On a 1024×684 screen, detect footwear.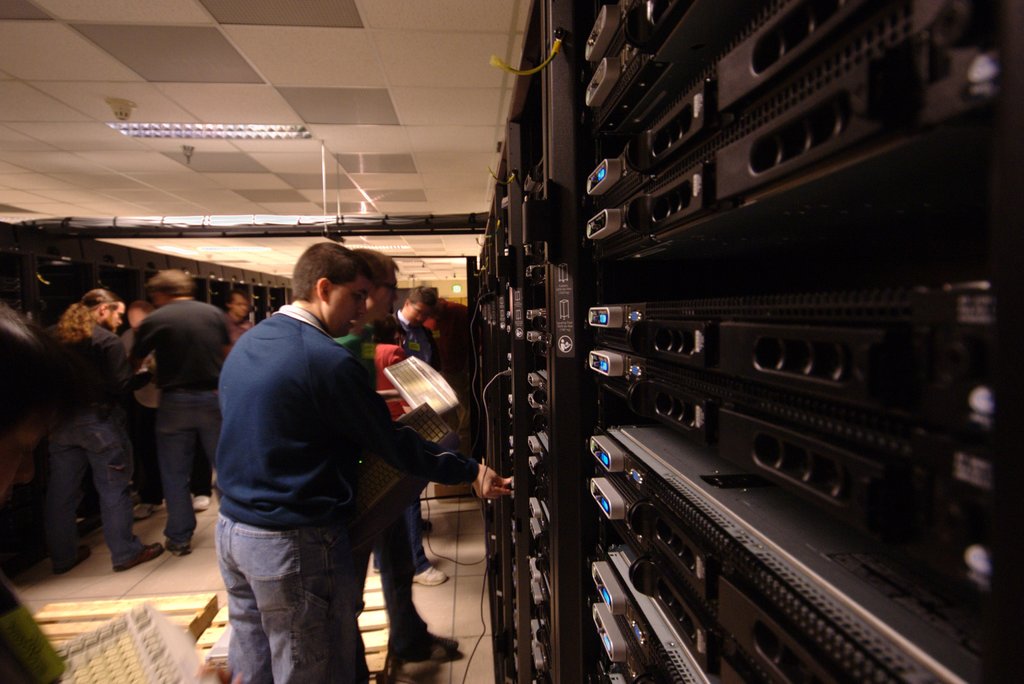
l=412, t=564, r=447, b=589.
